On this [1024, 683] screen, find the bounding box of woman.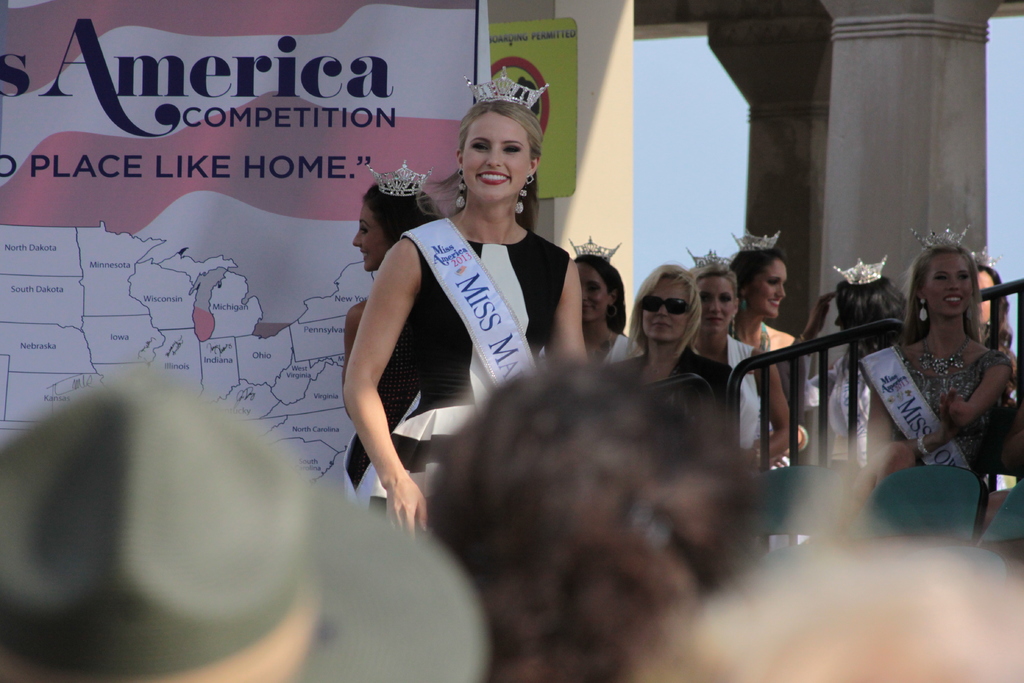
Bounding box: {"left": 595, "top": 258, "right": 744, "bottom": 425}.
